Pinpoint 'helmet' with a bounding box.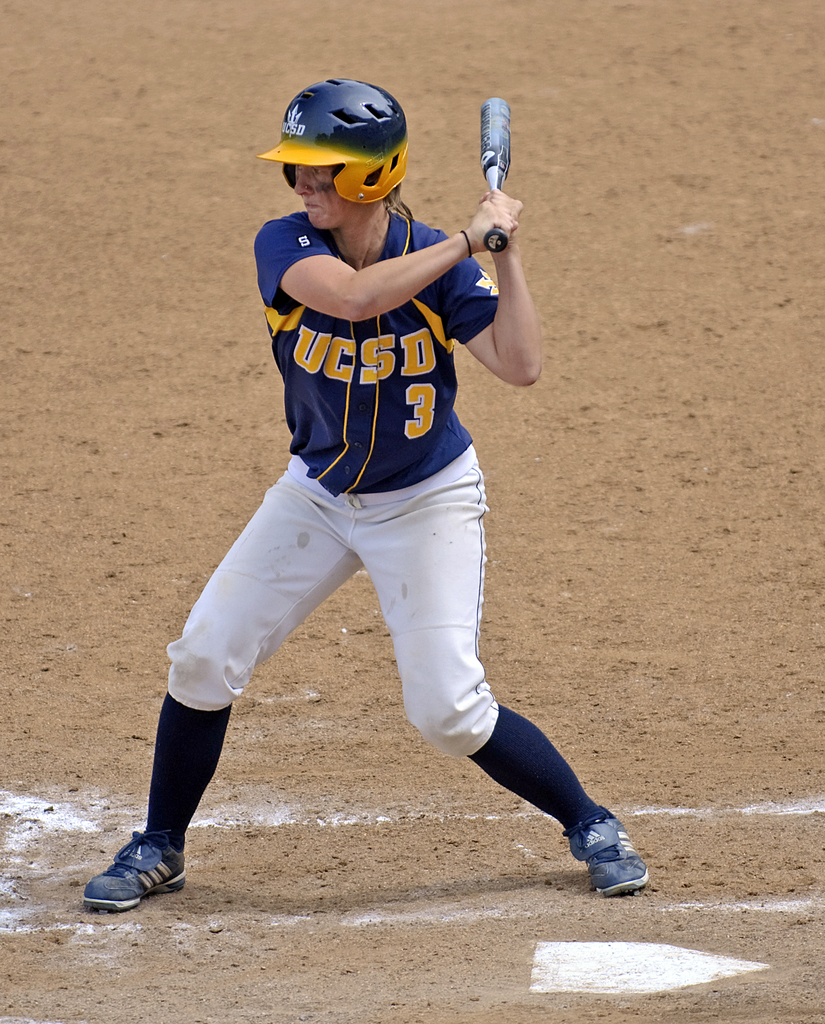
locate(273, 73, 421, 225).
